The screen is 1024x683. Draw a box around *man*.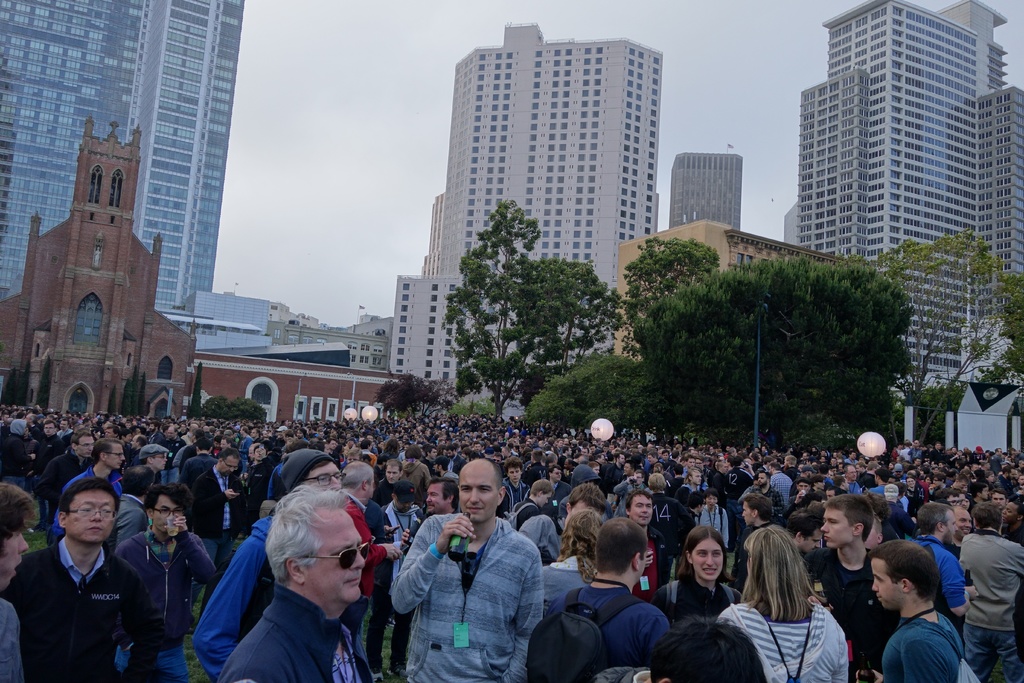
bbox=(140, 447, 169, 470).
